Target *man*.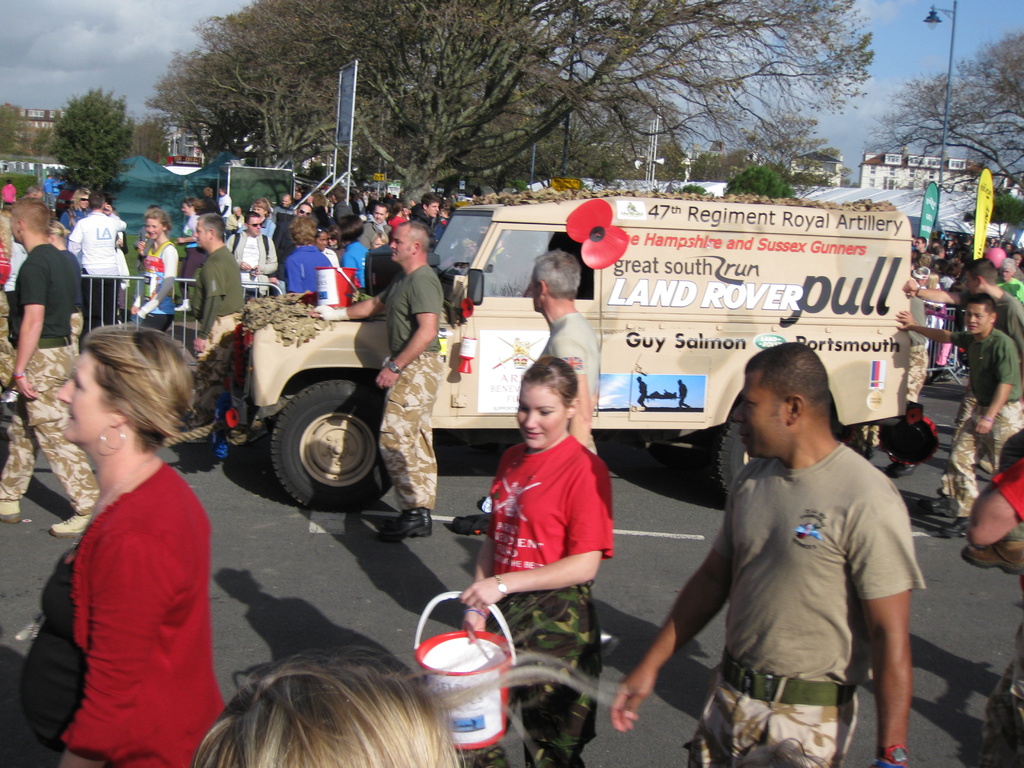
Target region: left=419, top=193, right=452, bottom=240.
